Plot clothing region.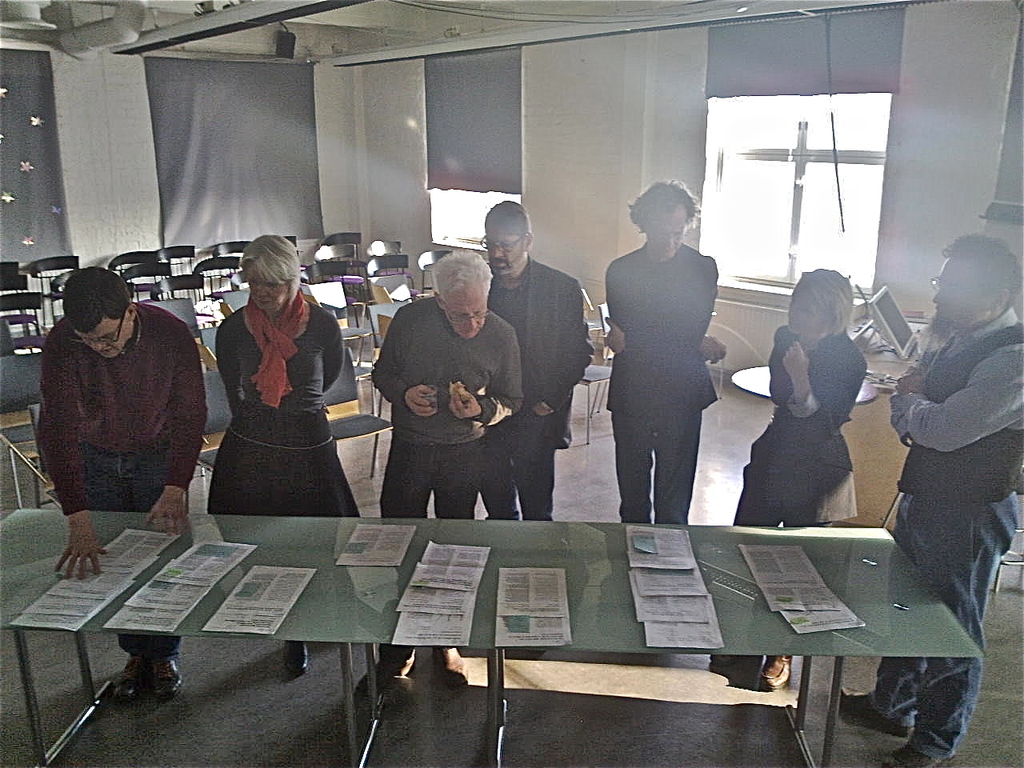
Plotted at x1=478, y1=250, x2=595, y2=523.
